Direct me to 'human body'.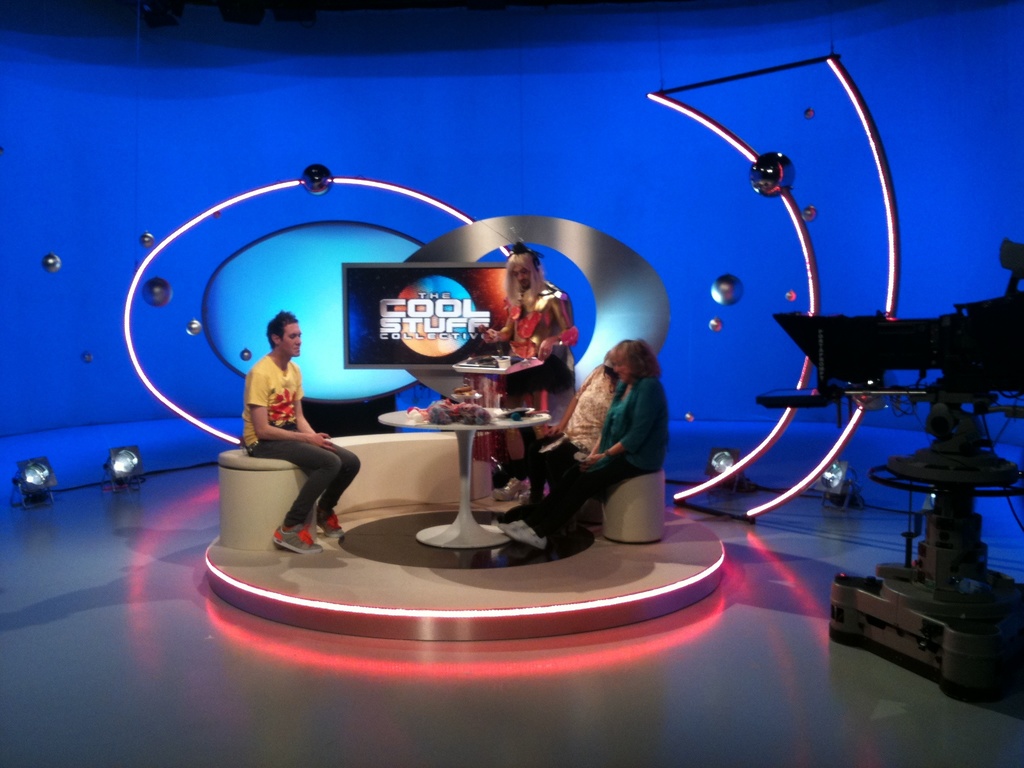
Direction: 527,363,618,497.
